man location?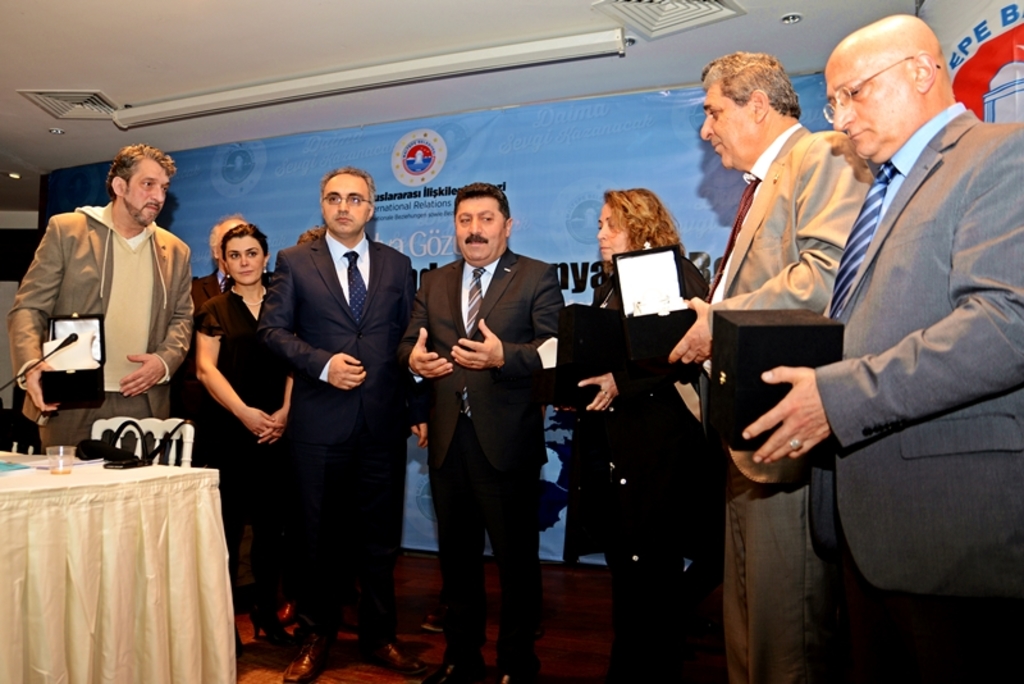
box=[666, 54, 879, 681]
